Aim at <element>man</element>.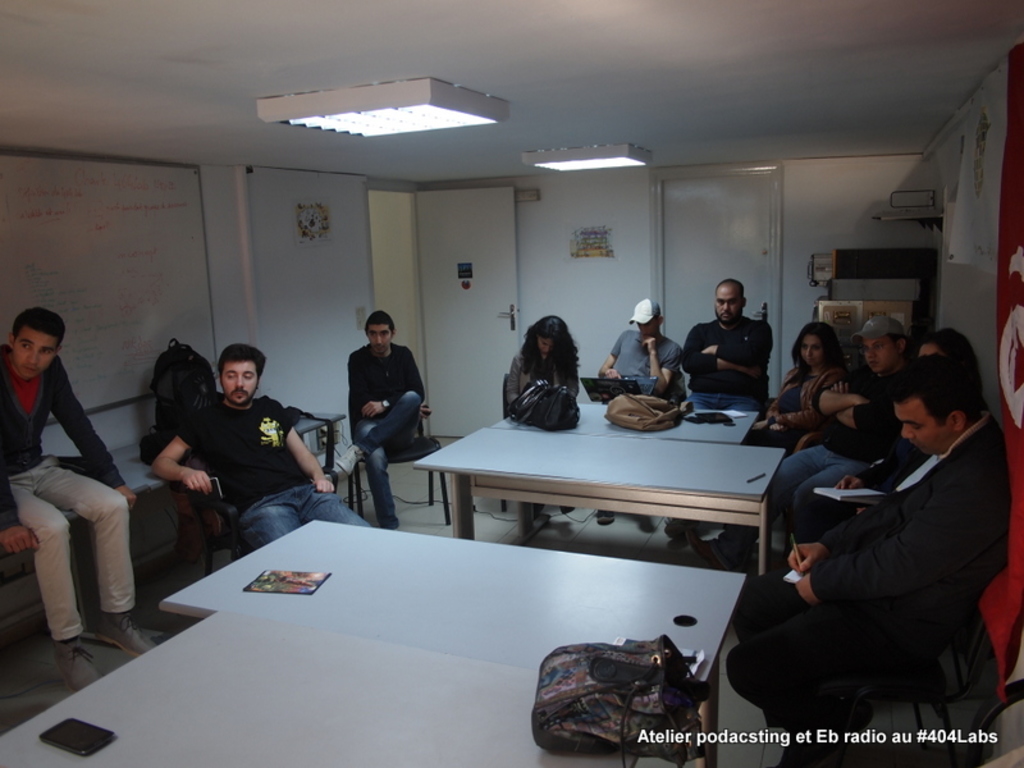
Aimed at <box>328,312,429,530</box>.
